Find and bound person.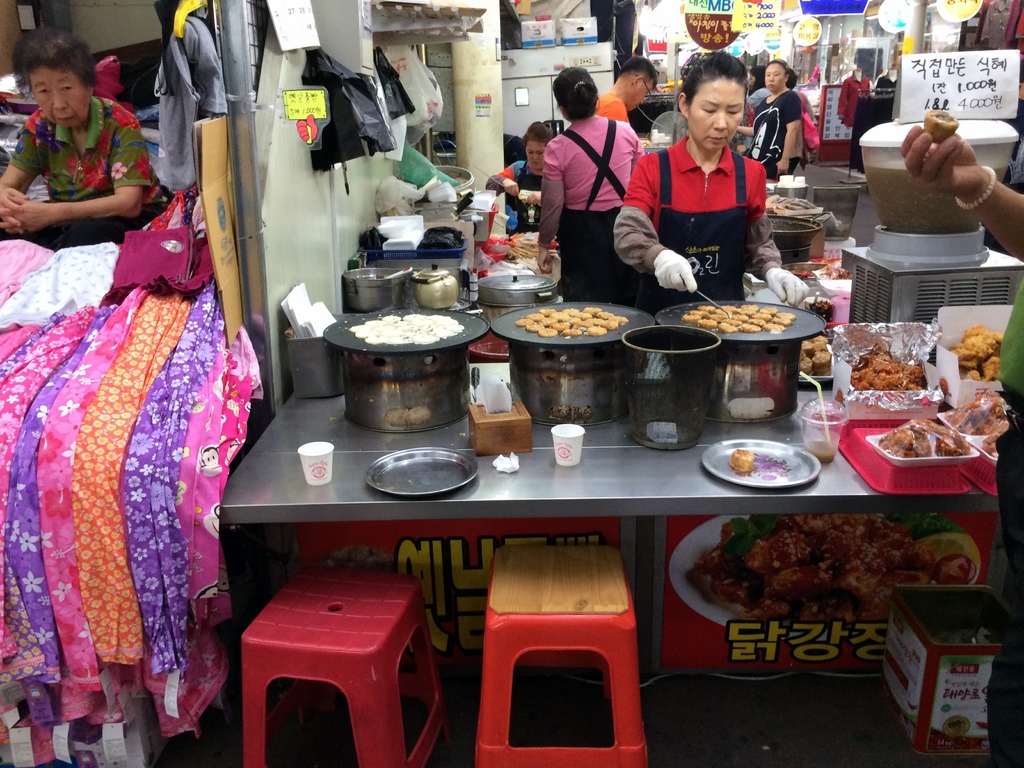
Bound: pyautogui.locateOnScreen(732, 53, 806, 186).
